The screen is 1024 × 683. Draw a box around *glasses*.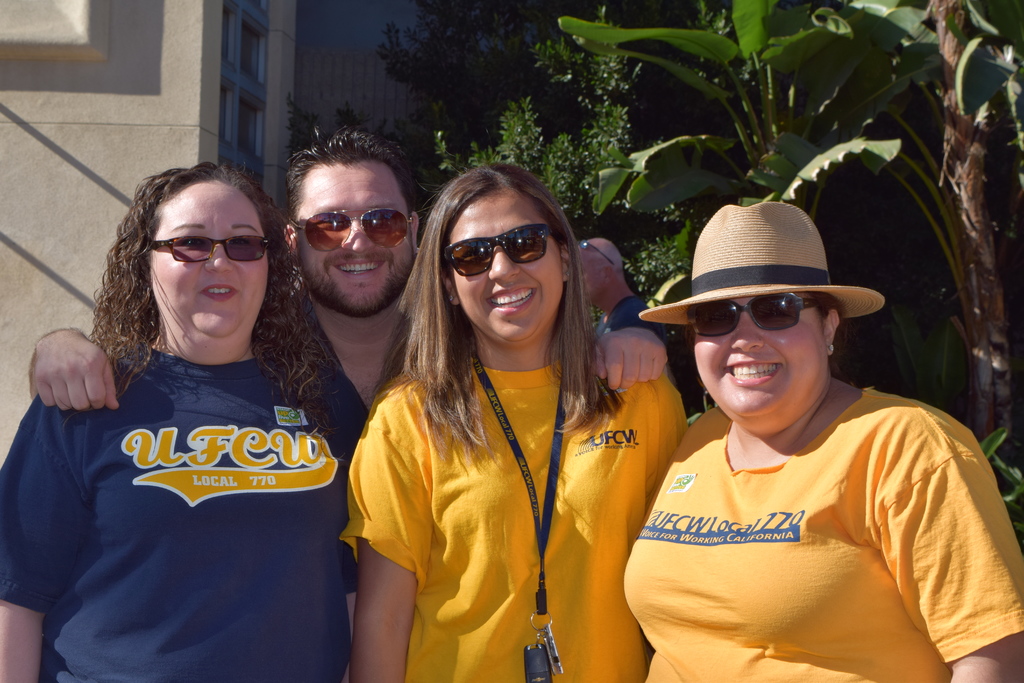
select_region(682, 293, 824, 344).
